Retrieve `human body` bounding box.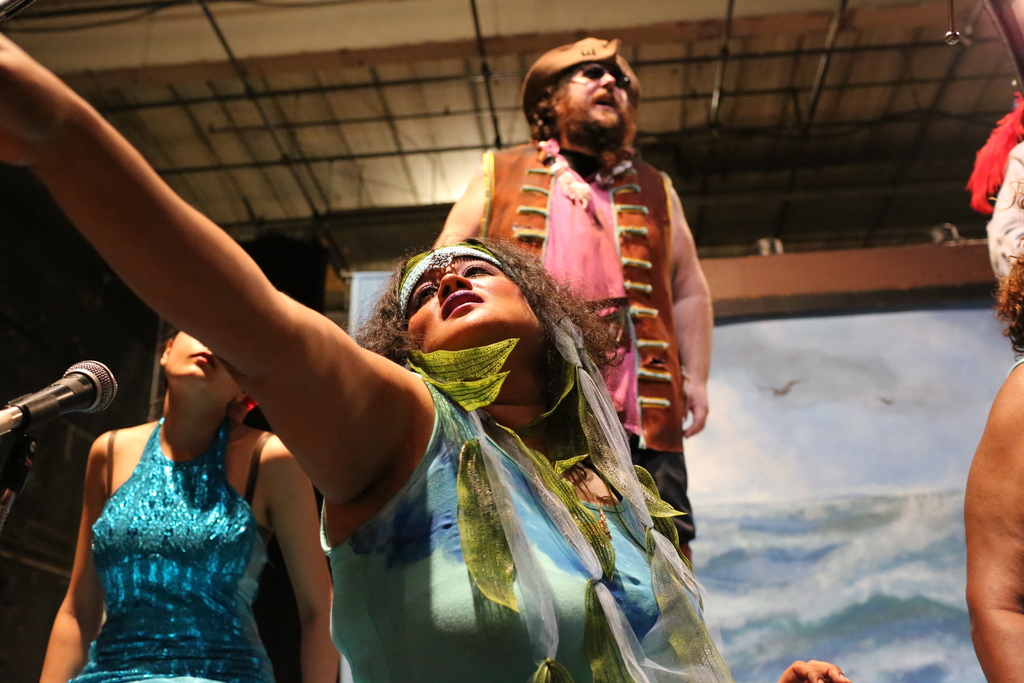
Bounding box: Rect(51, 281, 291, 677).
